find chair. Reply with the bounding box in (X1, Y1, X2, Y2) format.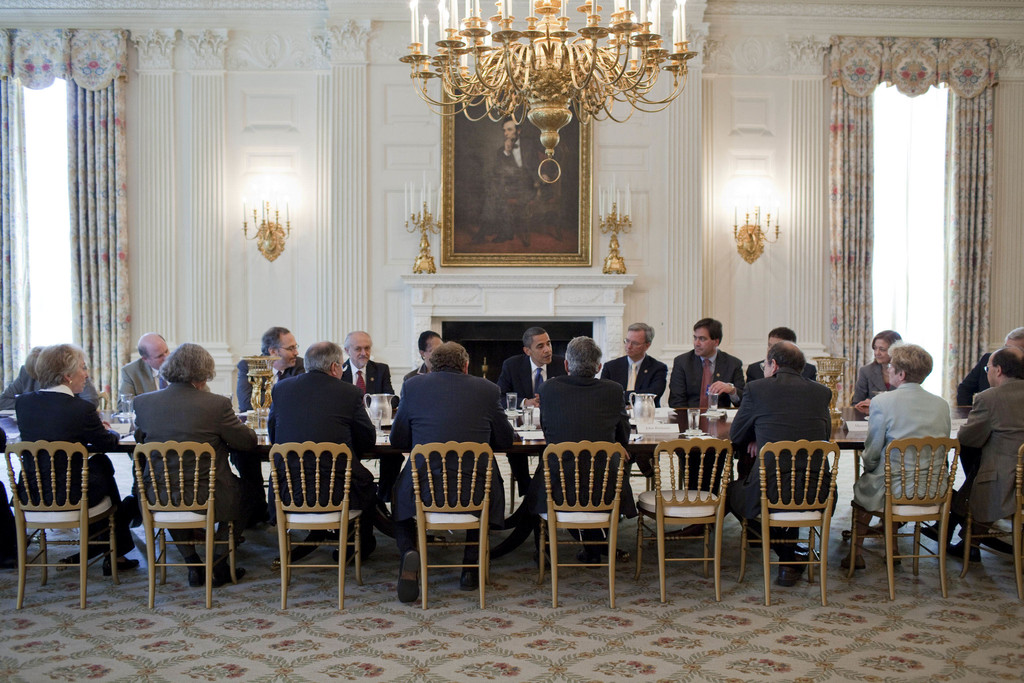
(134, 440, 241, 610).
